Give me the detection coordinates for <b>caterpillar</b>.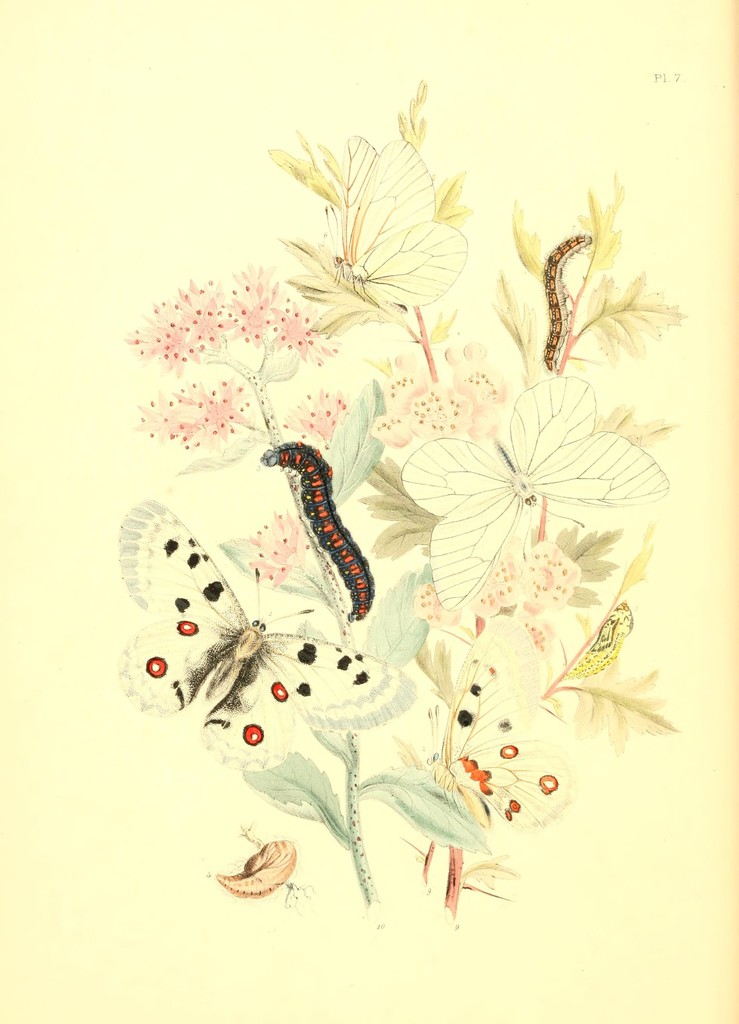
l=259, t=440, r=375, b=614.
